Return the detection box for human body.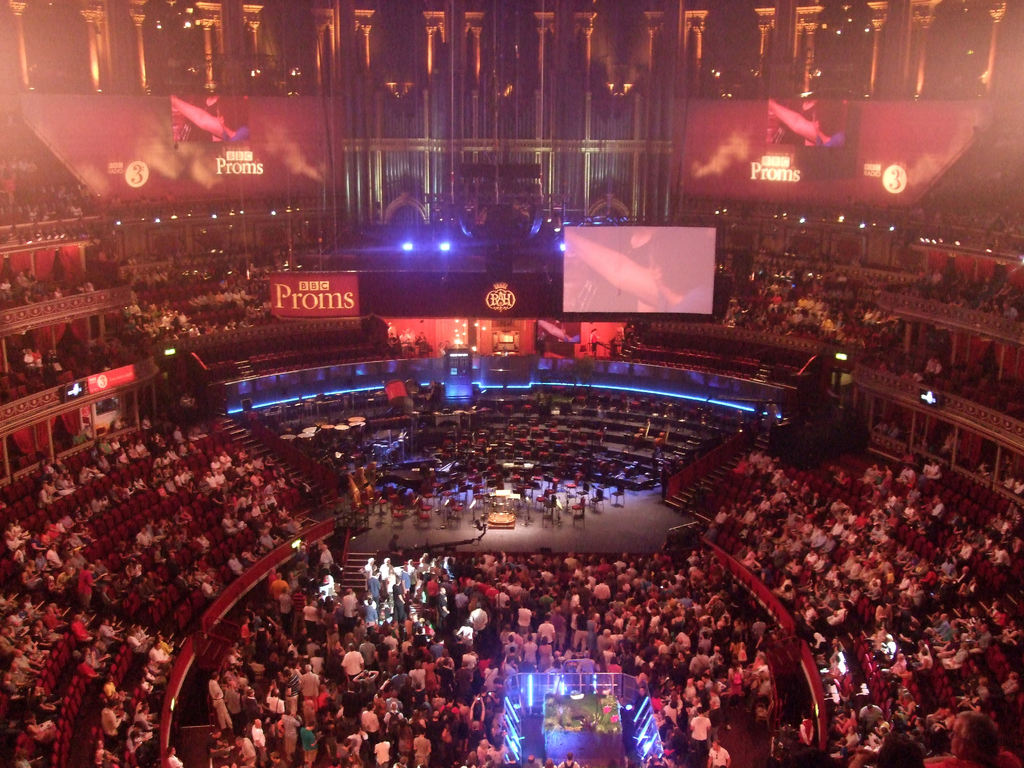
[120,561,134,578].
